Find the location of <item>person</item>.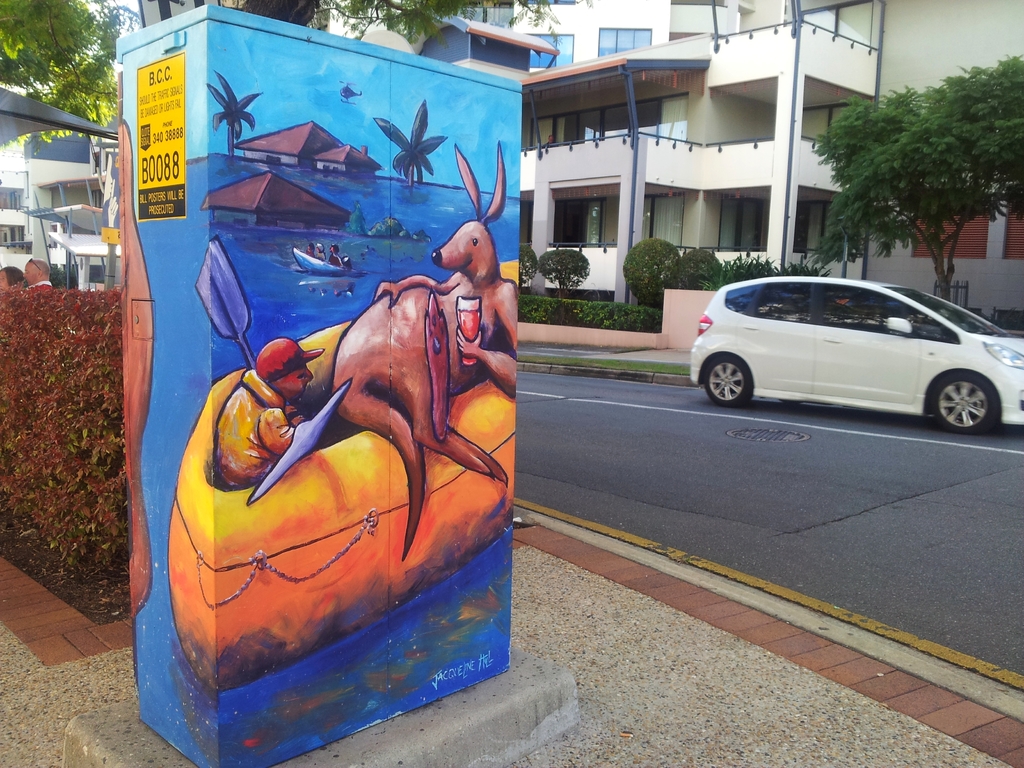
Location: region(16, 253, 54, 289).
